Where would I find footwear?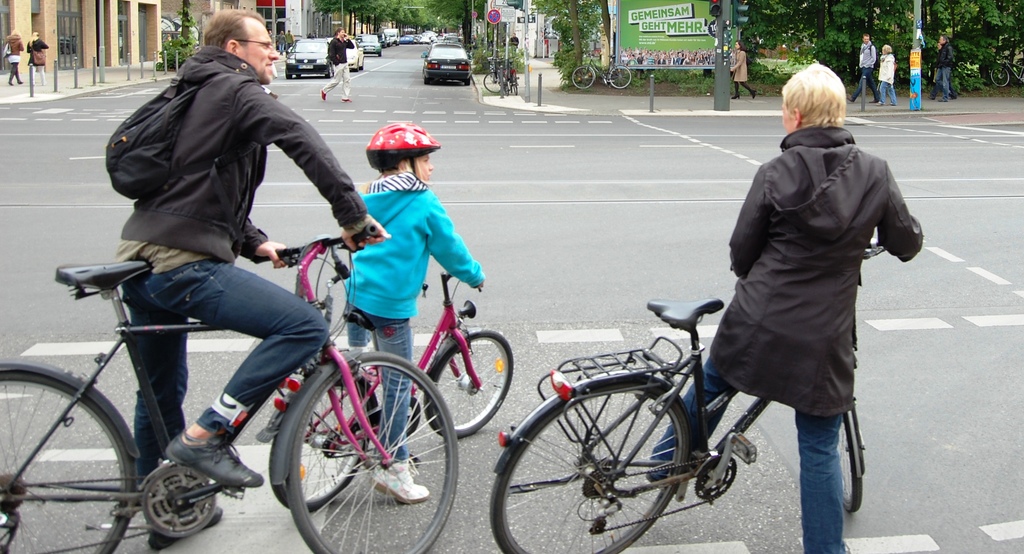
At [left=872, top=97, right=877, bottom=104].
